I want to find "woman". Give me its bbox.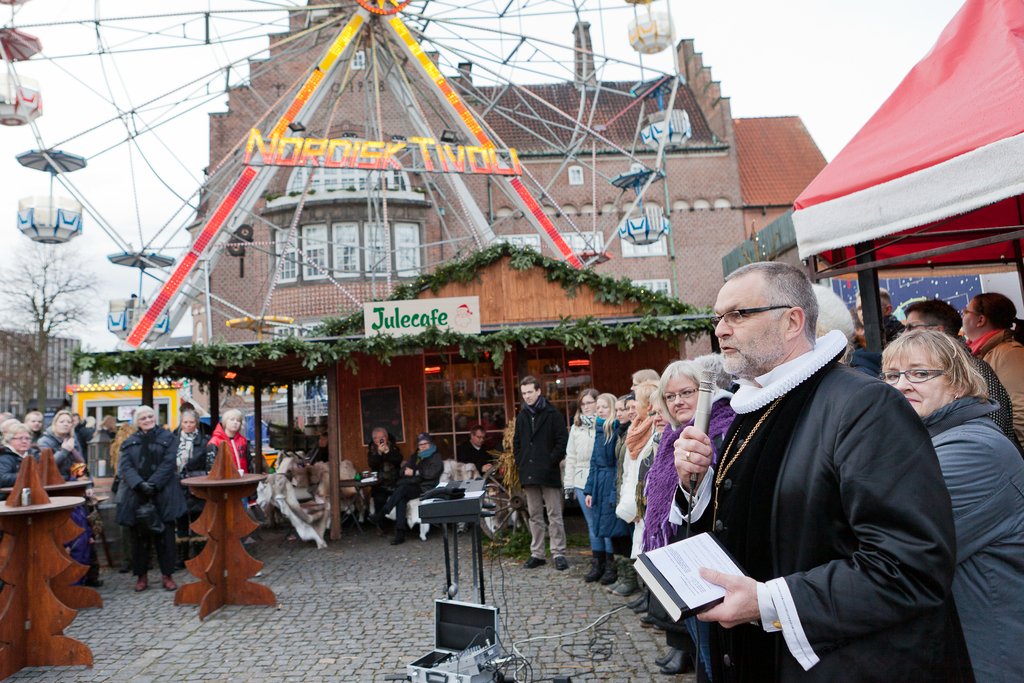
<region>578, 386, 627, 586</region>.
